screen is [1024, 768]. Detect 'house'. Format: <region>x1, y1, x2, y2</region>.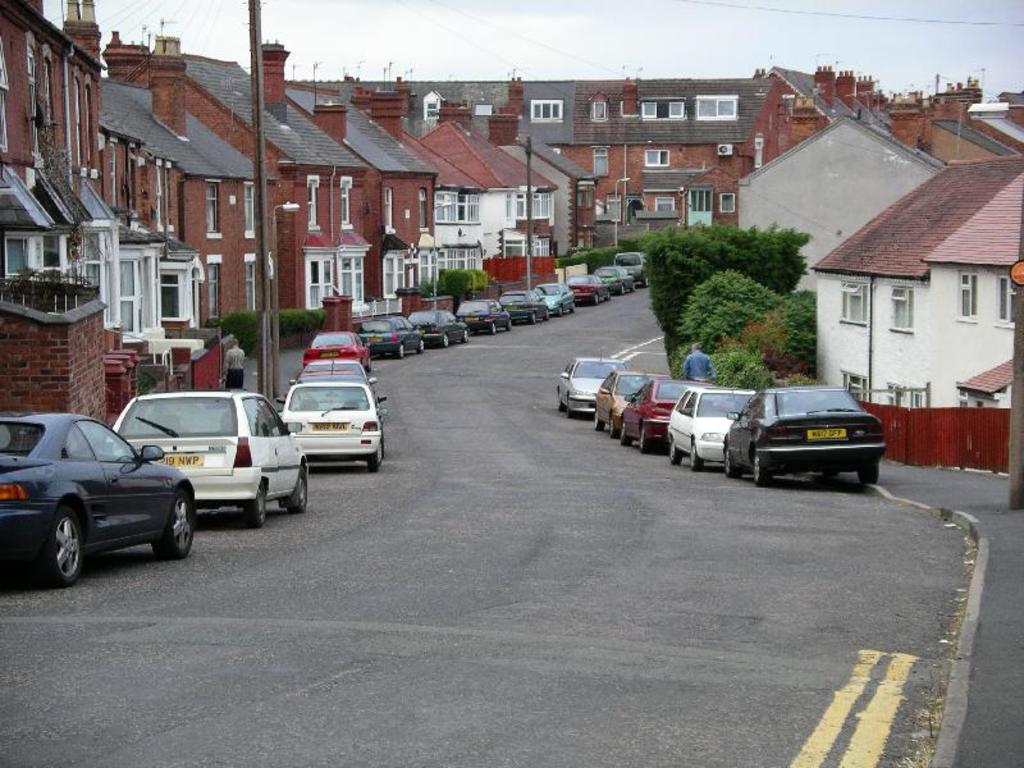
<region>280, 68, 436, 323</region>.
